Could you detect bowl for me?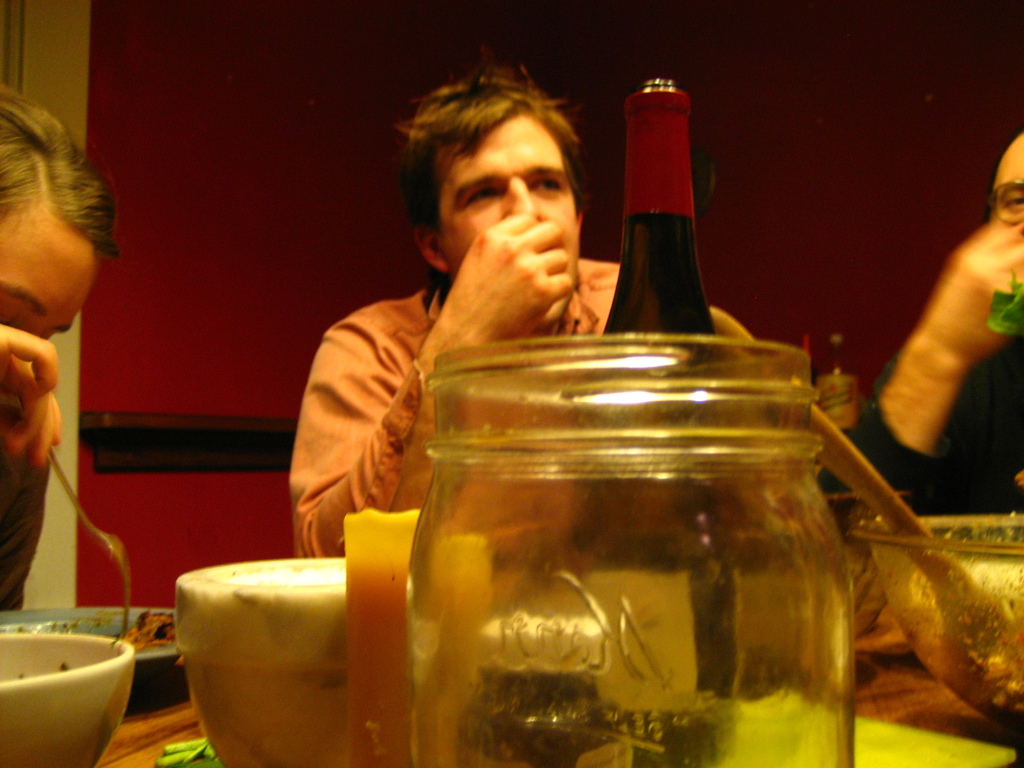
Detection result: 0, 630, 145, 759.
